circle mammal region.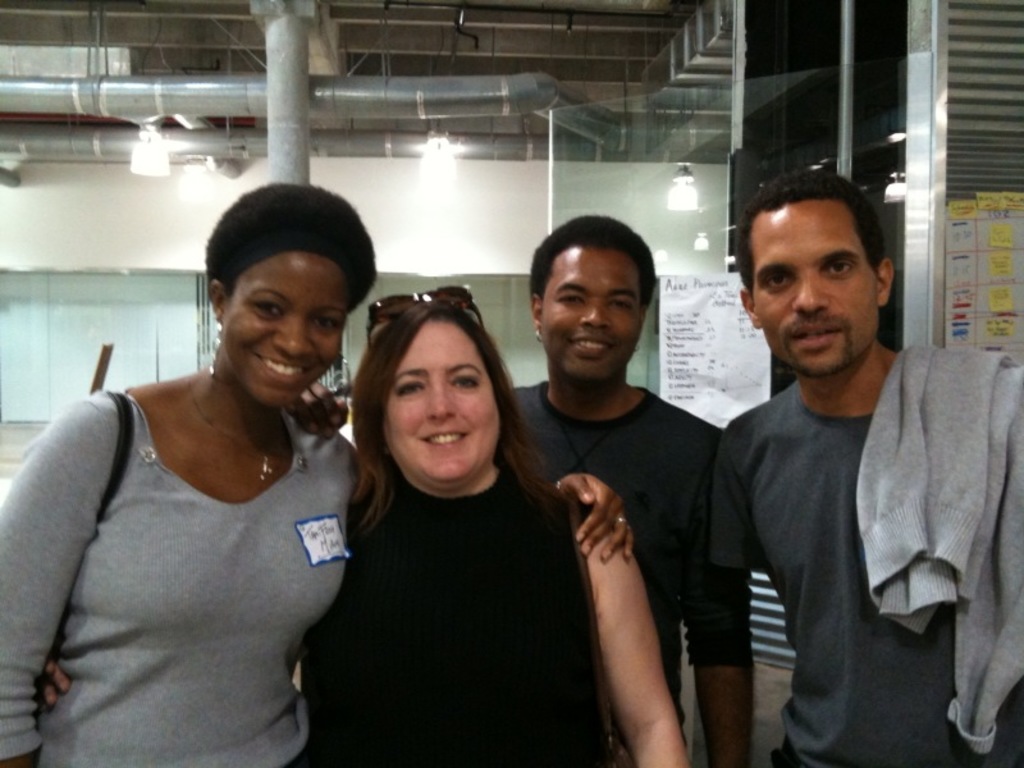
Region: rect(0, 180, 632, 767).
